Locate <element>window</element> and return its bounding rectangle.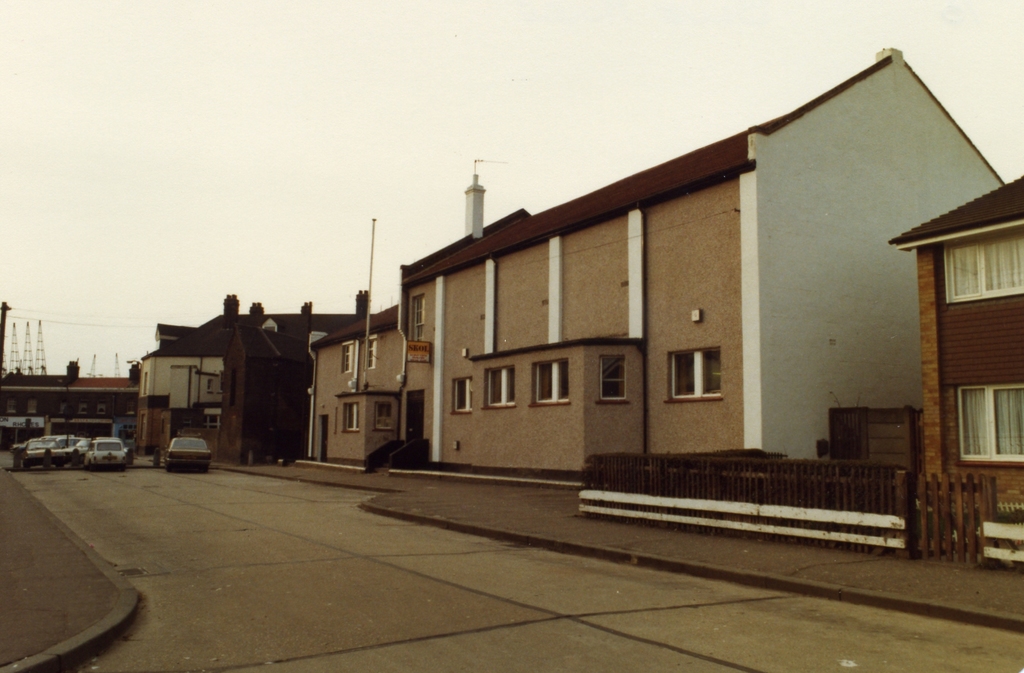
box(337, 397, 368, 436).
